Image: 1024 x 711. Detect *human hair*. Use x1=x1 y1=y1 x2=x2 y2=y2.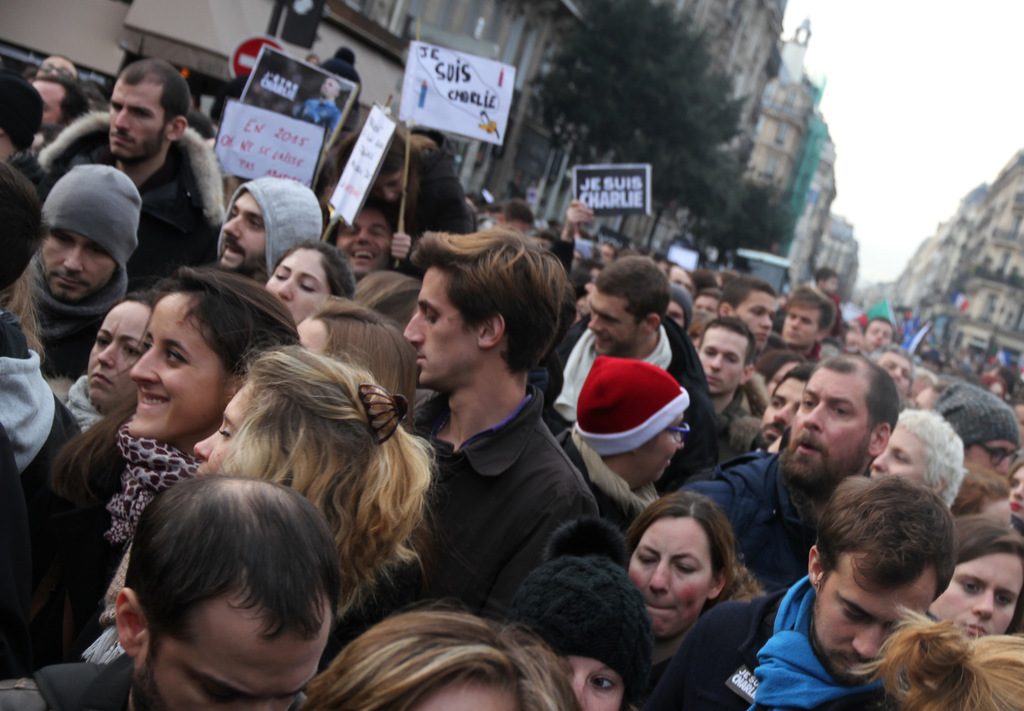
x1=299 y1=595 x2=563 y2=710.
